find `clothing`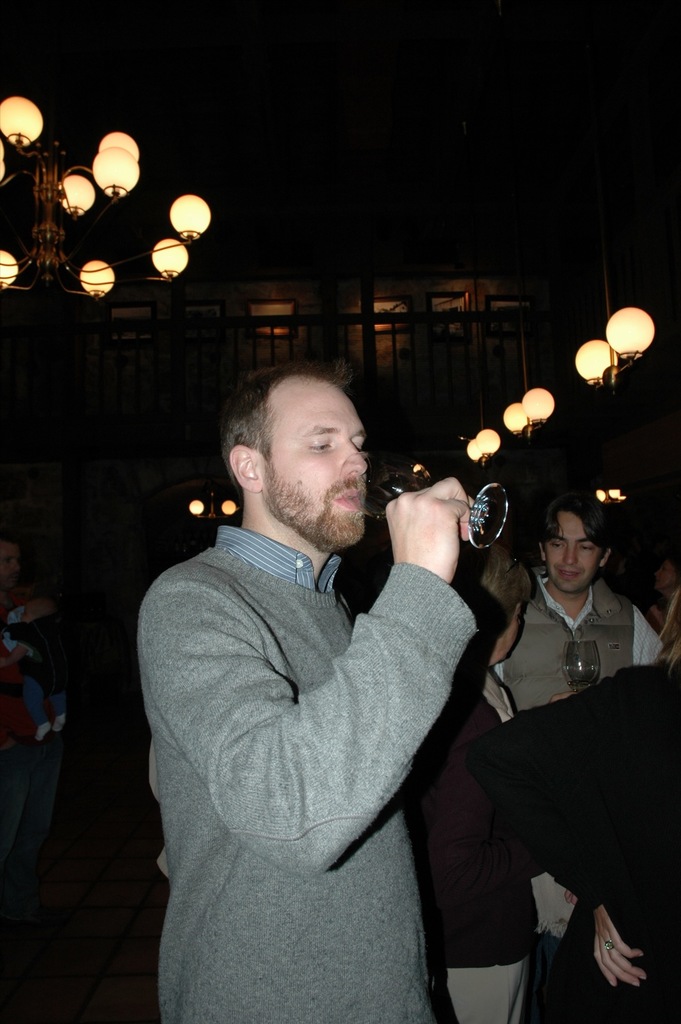
locate(490, 660, 680, 1023)
